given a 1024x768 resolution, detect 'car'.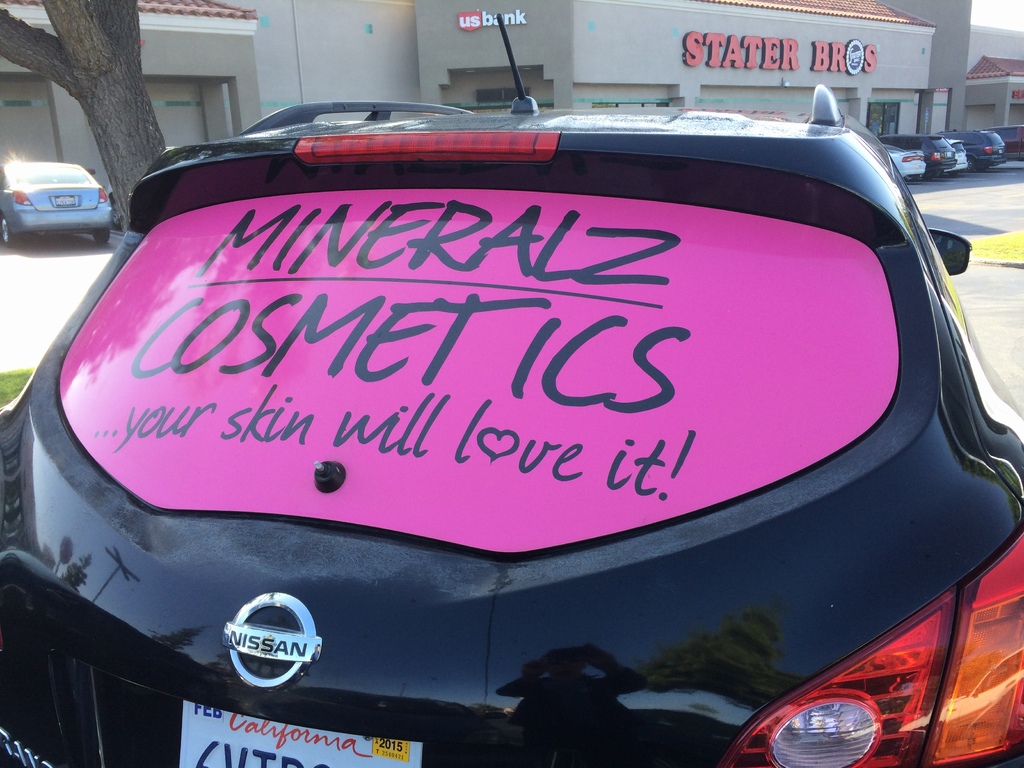
{"x1": 989, "y1": 129, "x2": 1023, "y2": 164}.
